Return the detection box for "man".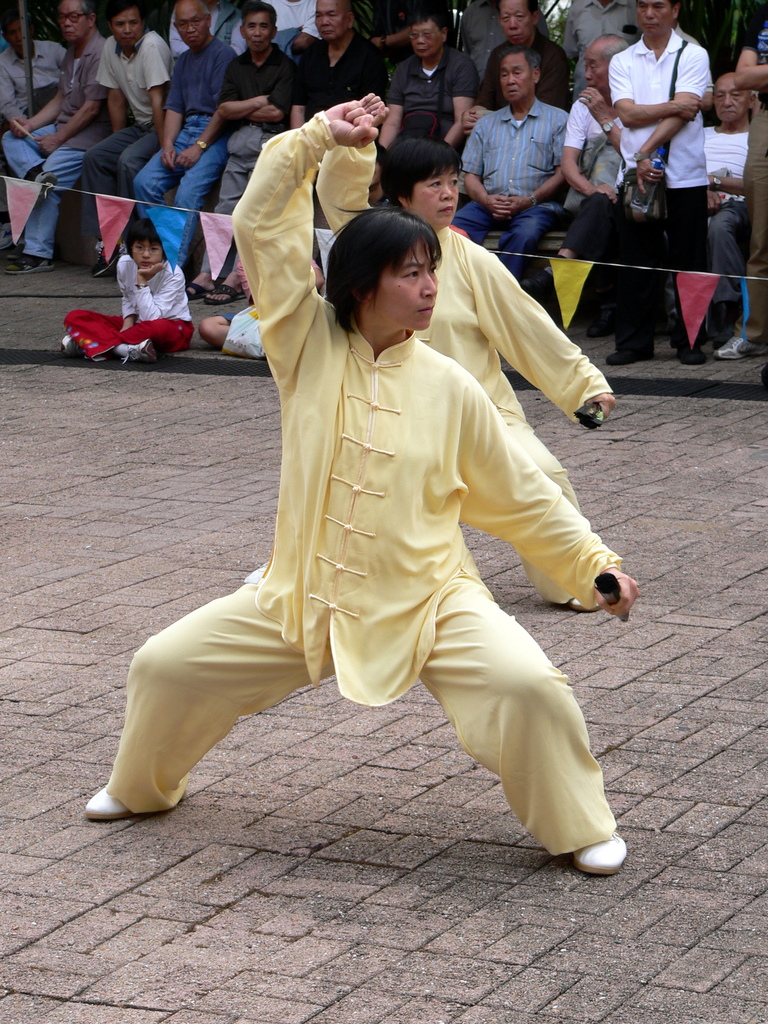
x1=0 y1=13 x2=72 y2=137.
